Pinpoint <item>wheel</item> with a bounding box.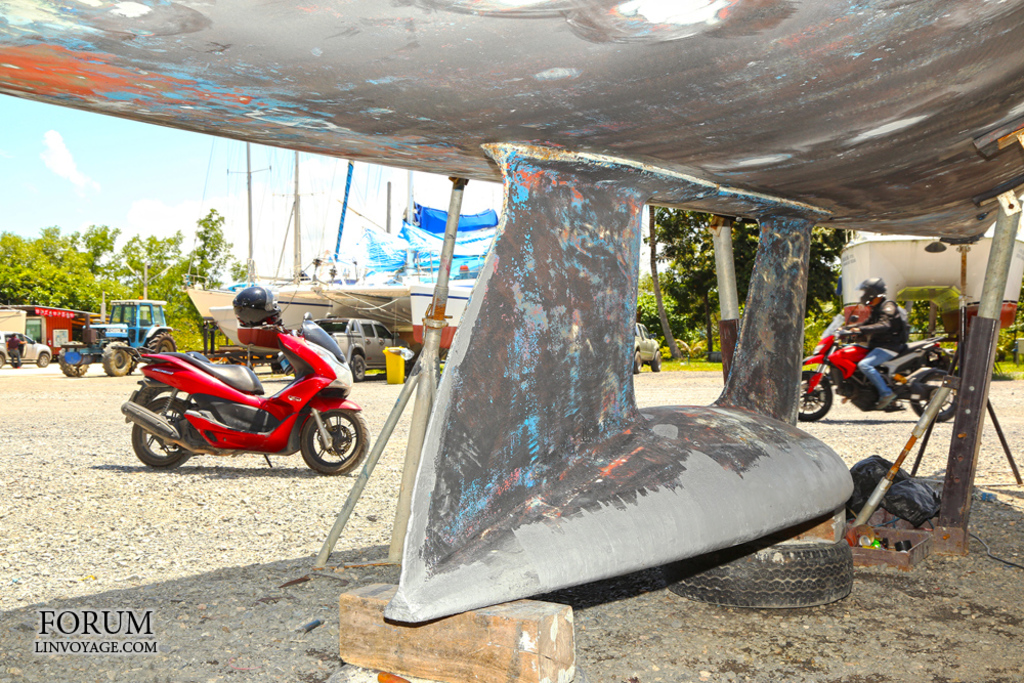
bbox=[96, 336, 133, 378].
